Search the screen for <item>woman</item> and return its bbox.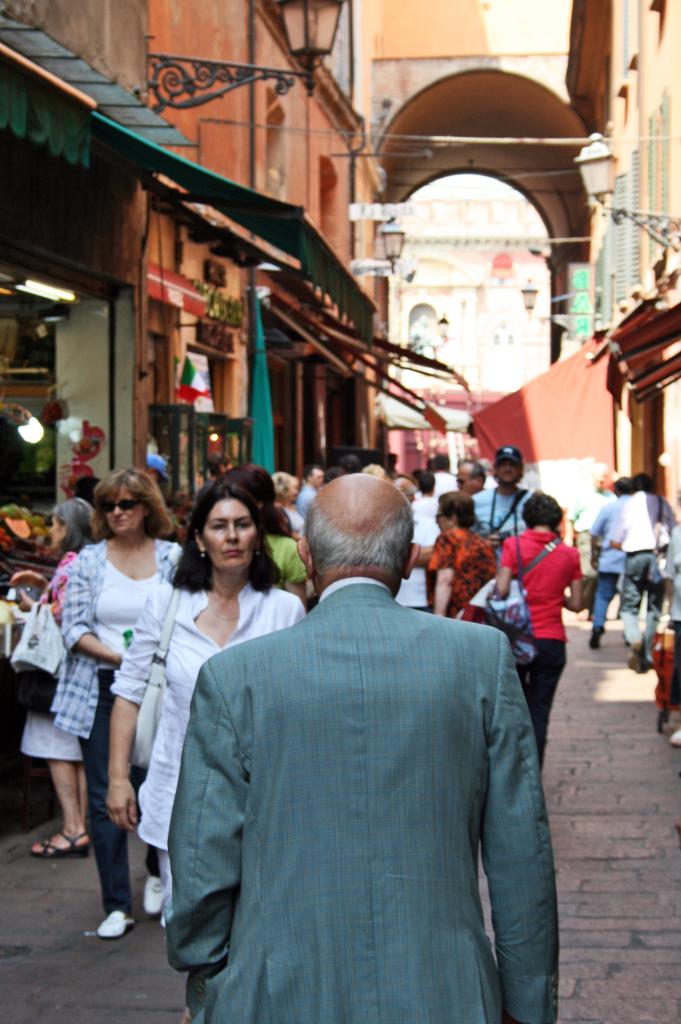
Found: x1=8 y1=490 x2=99 y2=863.
